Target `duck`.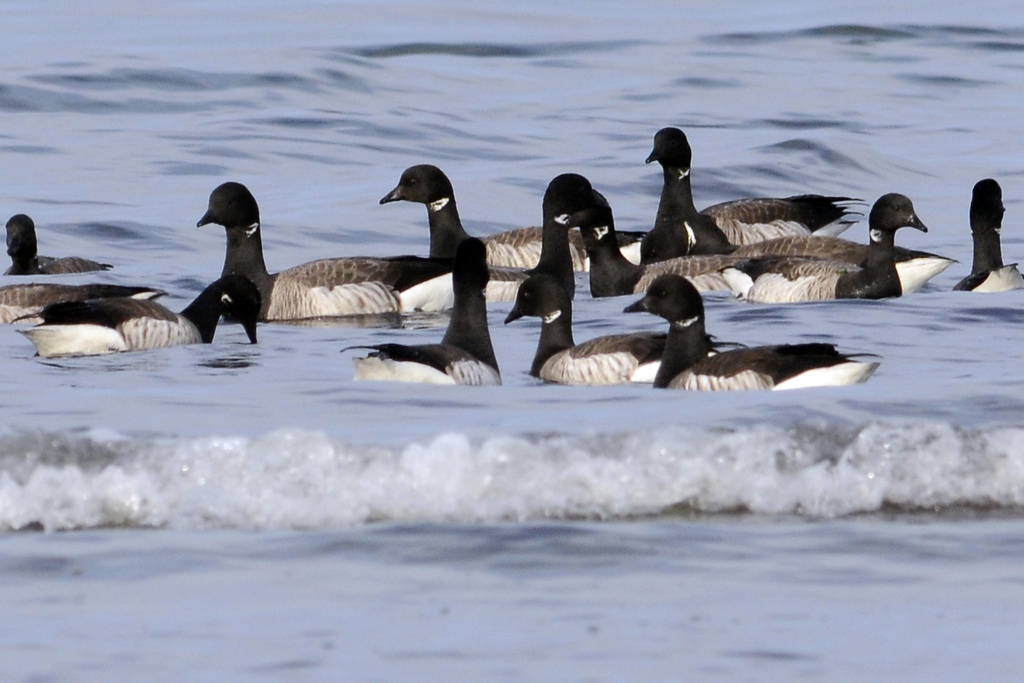
Target region: [x1=0, y1=281, x2=185, y2=334].
